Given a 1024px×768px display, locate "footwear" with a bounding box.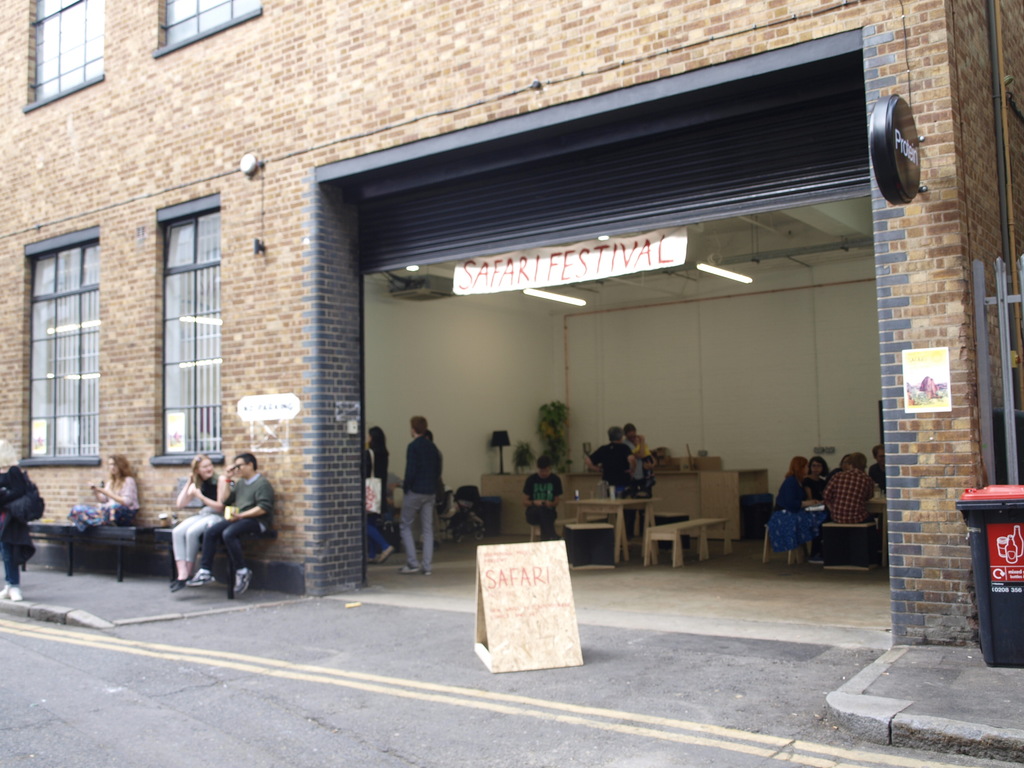
Located: [168,577,188,595].
